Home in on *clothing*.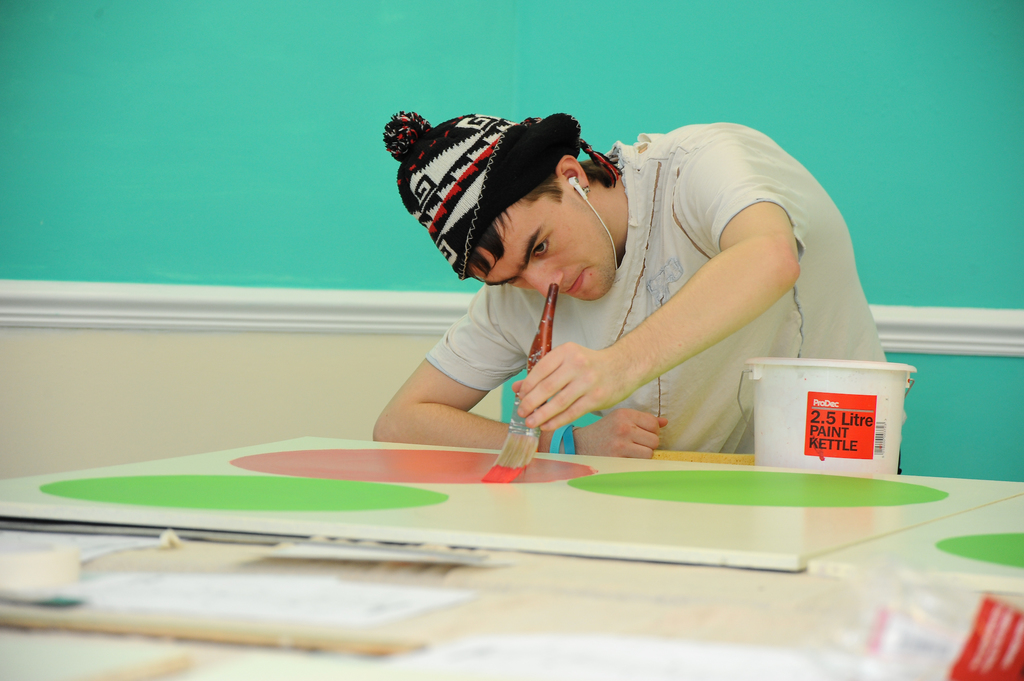
Homed in at select_region(514, 93, 865, 445).
